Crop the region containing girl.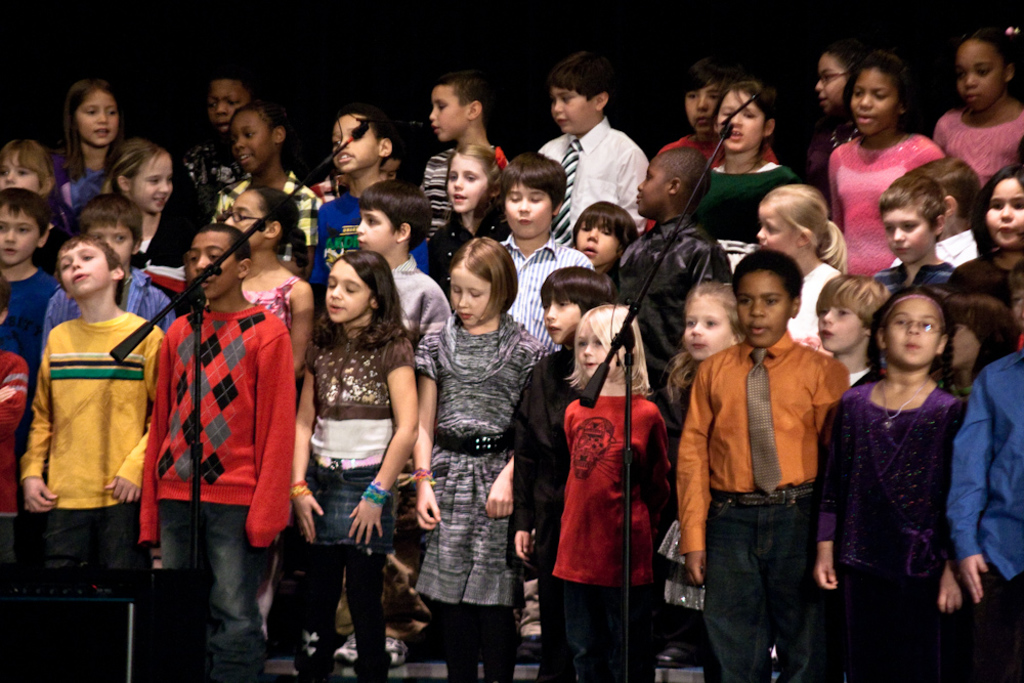
Crop region: BBox(821, 288, 971, 682).
